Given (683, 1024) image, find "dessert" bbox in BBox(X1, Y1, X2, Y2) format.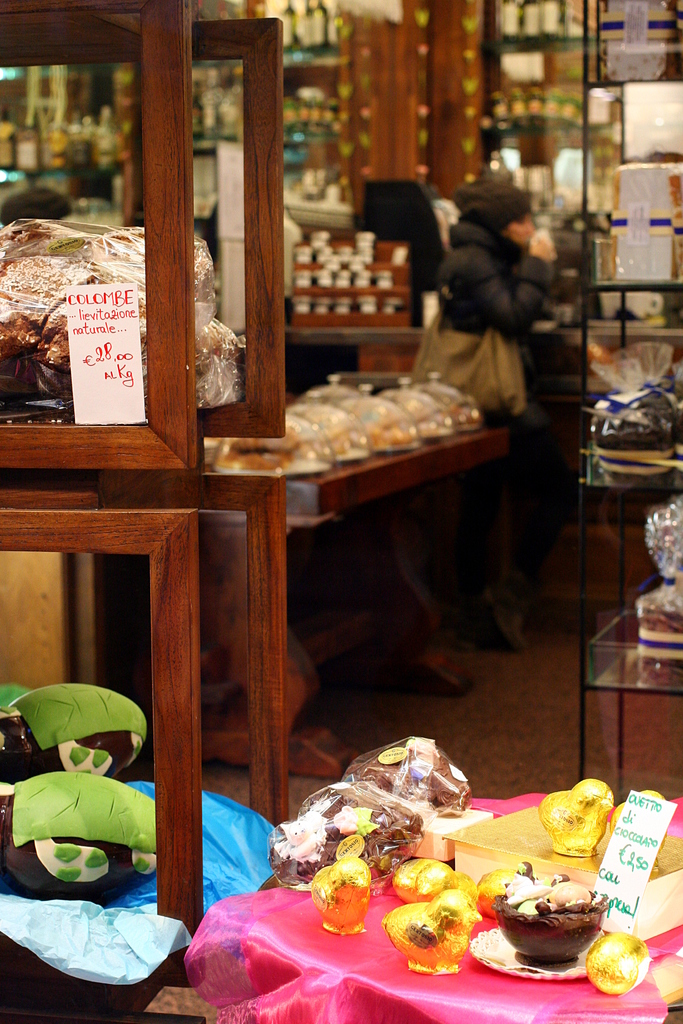
BBox(270, 771, 417, 888).
